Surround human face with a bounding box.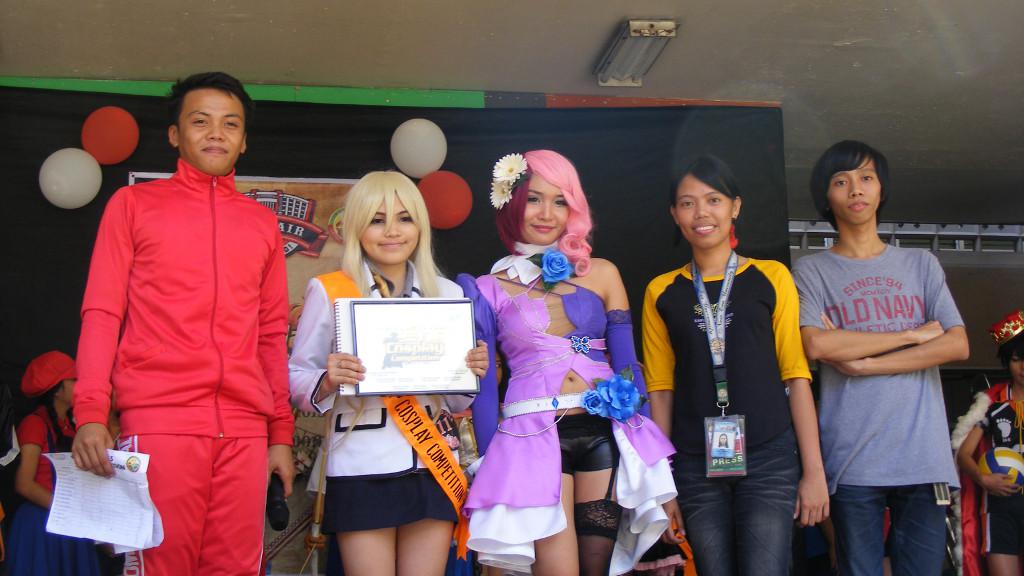
left=524, top=172, right=566, bottom=244.
